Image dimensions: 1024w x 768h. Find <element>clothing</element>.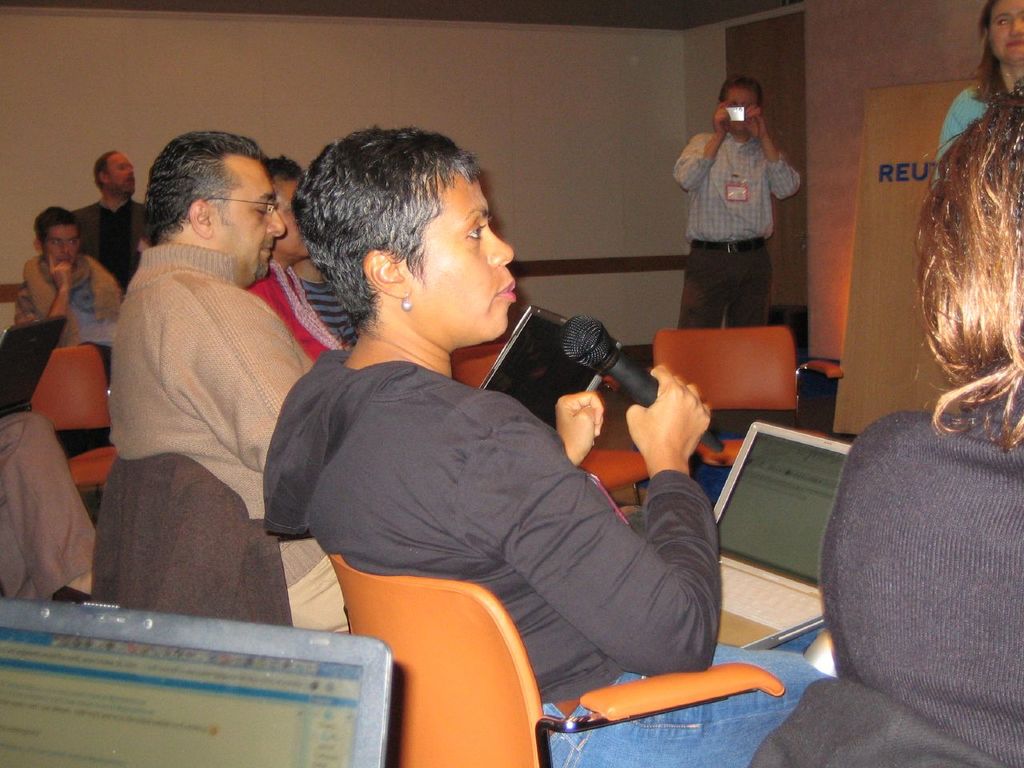
BBox(267, 358, 829, 766).
